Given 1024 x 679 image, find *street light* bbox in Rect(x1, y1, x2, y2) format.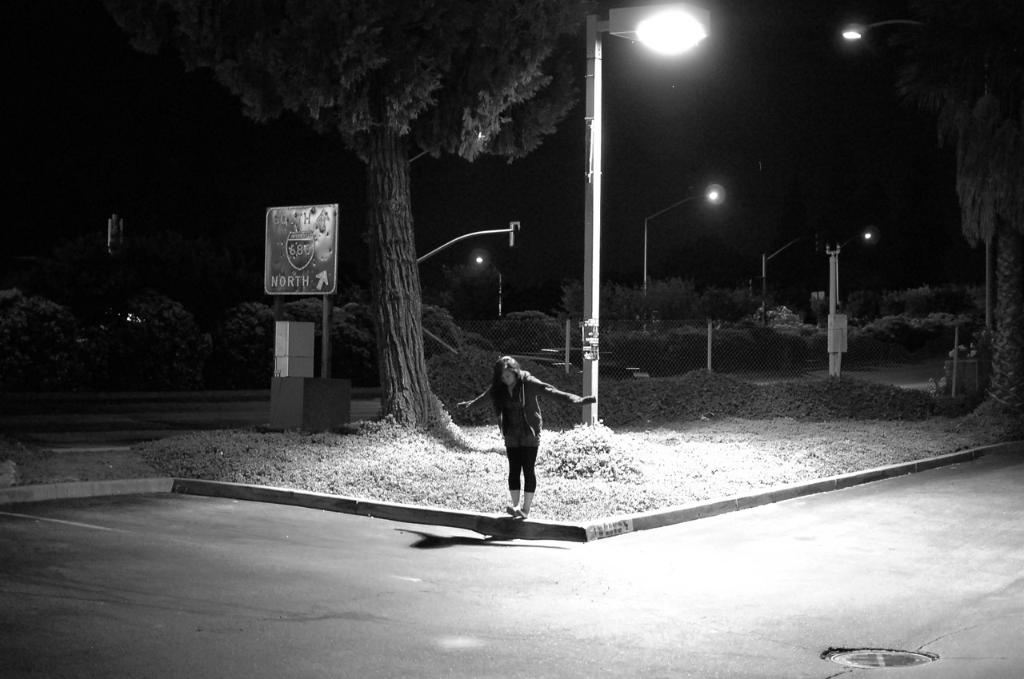
Rect(842, 4, 997, 330).
